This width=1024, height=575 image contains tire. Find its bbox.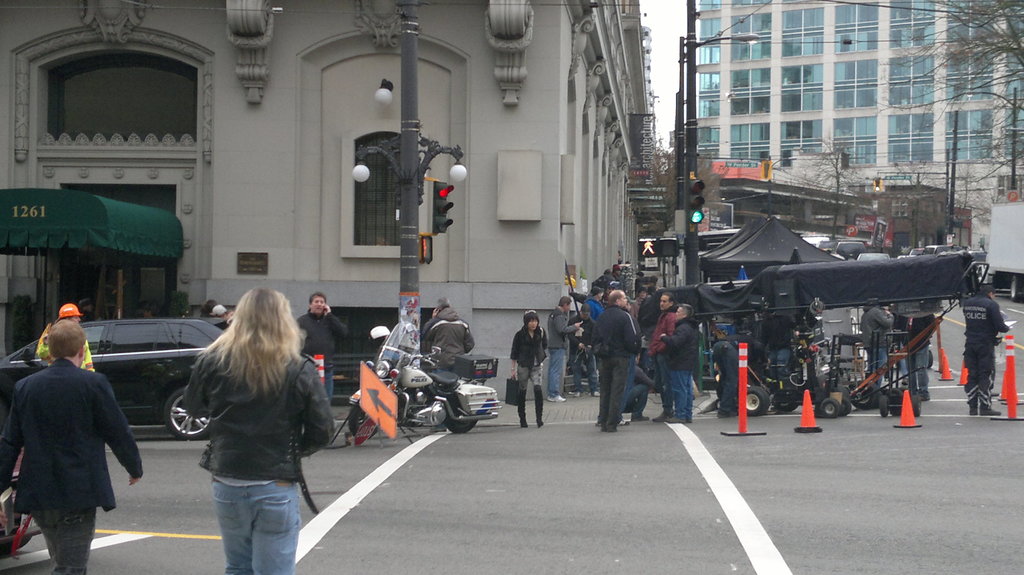
737, 381, 773, 416.
